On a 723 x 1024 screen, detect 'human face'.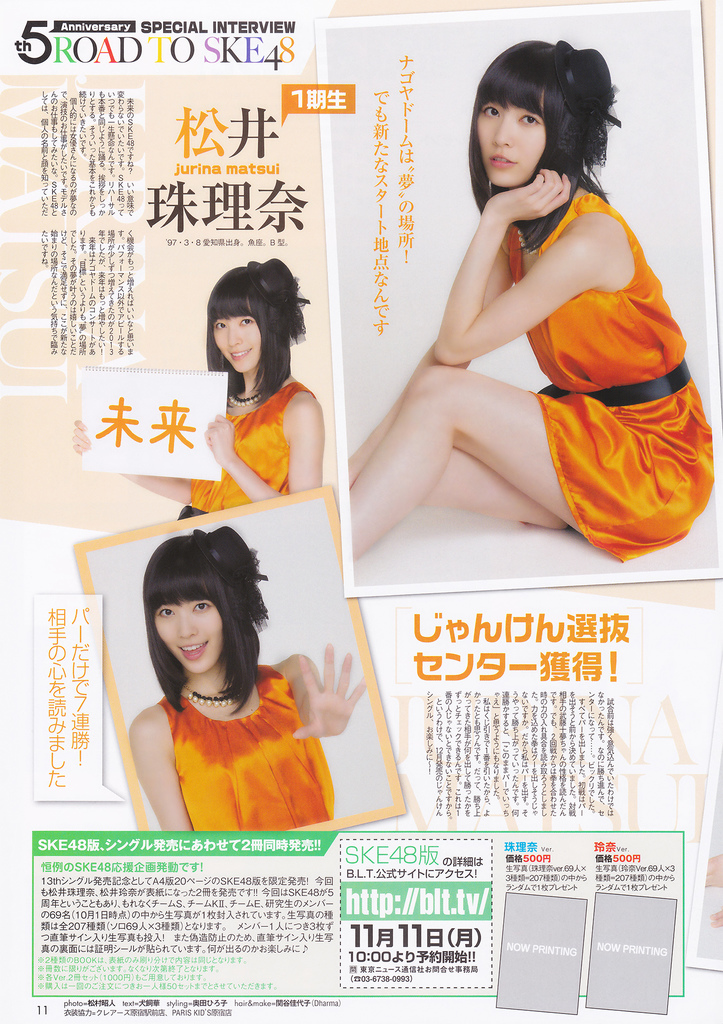
box=[156, 603, 226, 678].
